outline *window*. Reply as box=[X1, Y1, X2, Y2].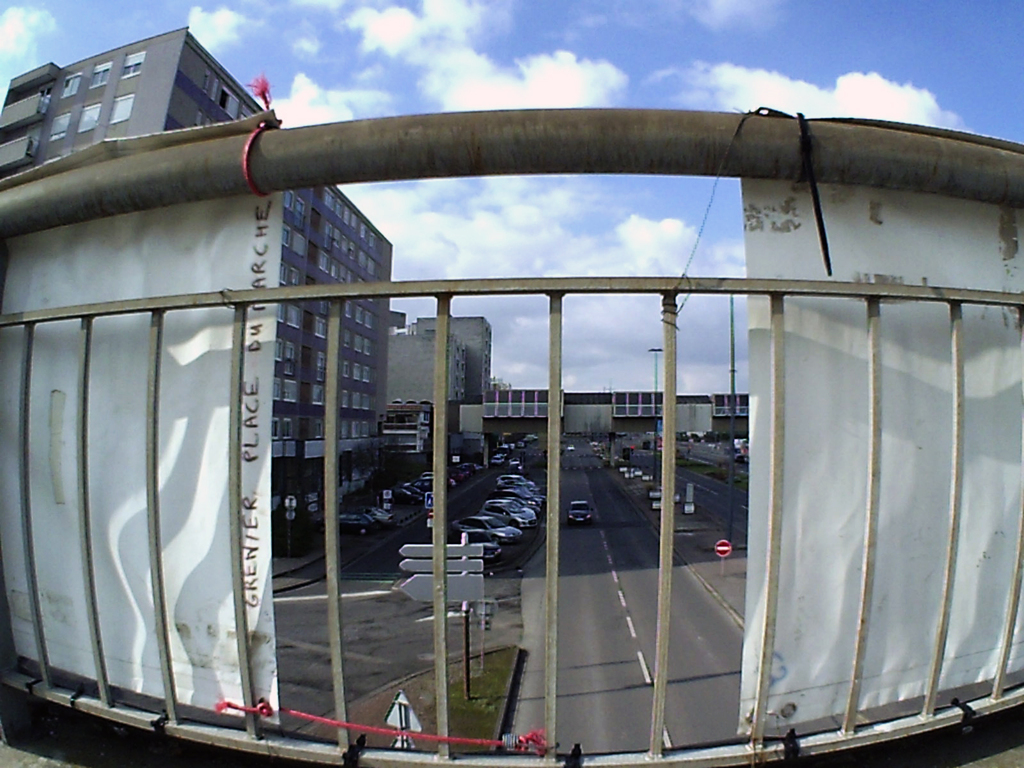
box=[319, 302, 330, 319].
